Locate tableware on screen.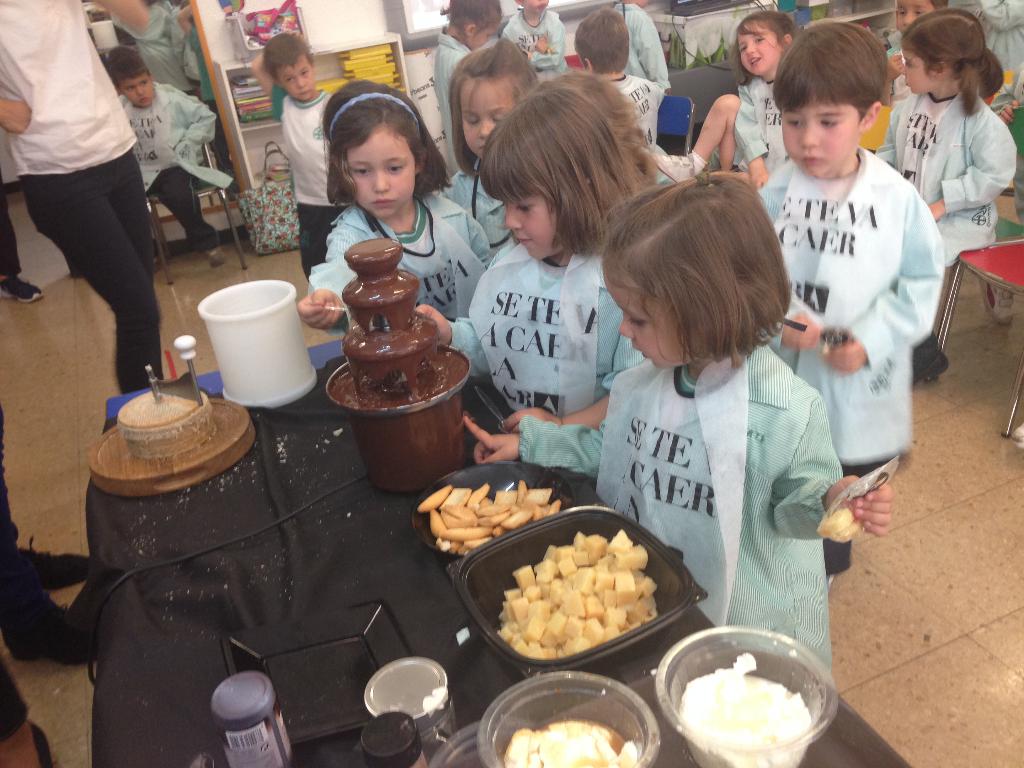
On screen at <box>477,665,657,767</box>.
